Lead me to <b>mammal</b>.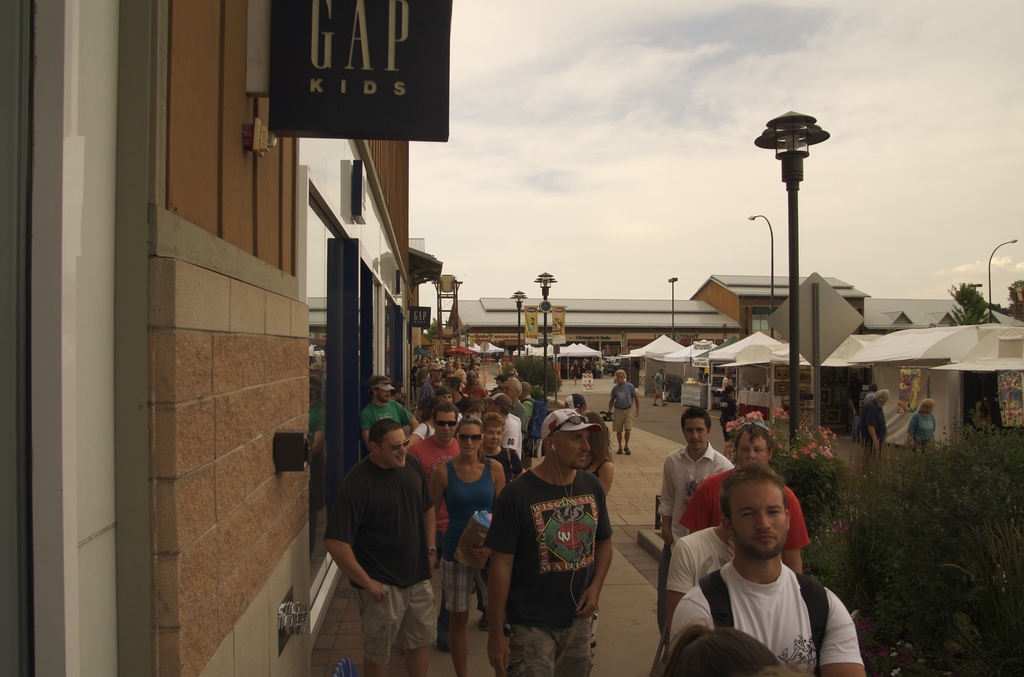
Lead to (696, 366, 706, 379).
